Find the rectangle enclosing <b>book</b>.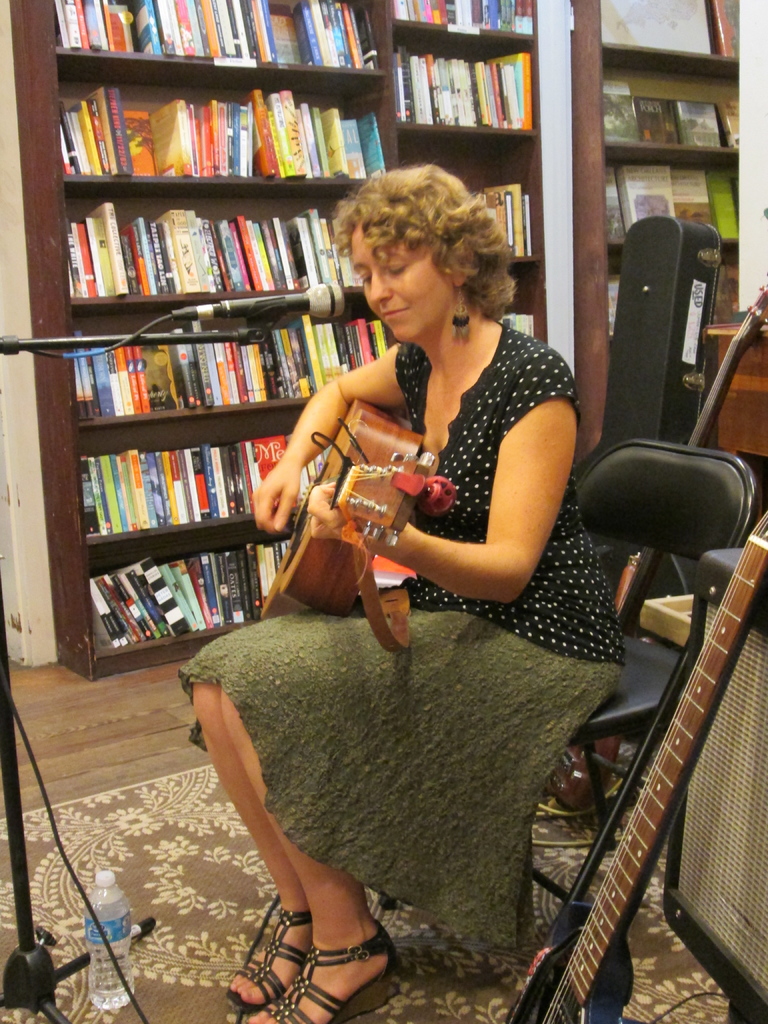
<region>680, 101, 723, 155</region>.
